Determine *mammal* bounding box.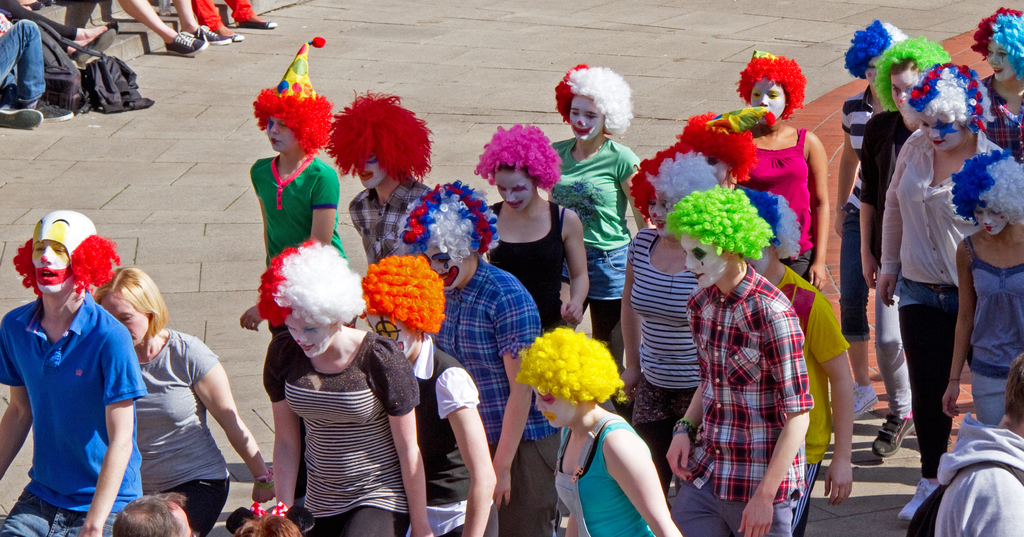
Determined: <bbox>239, 33, 346, 334</bbox>.
